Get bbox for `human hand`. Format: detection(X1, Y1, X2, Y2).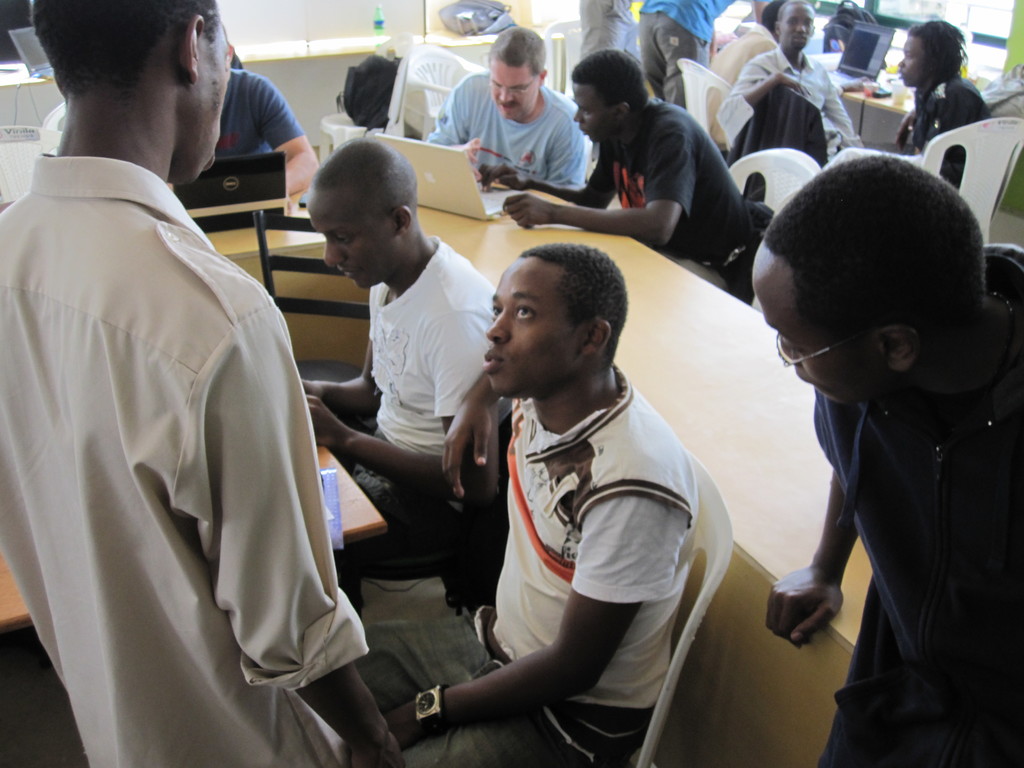
detection(298, 380, 320, 397).
